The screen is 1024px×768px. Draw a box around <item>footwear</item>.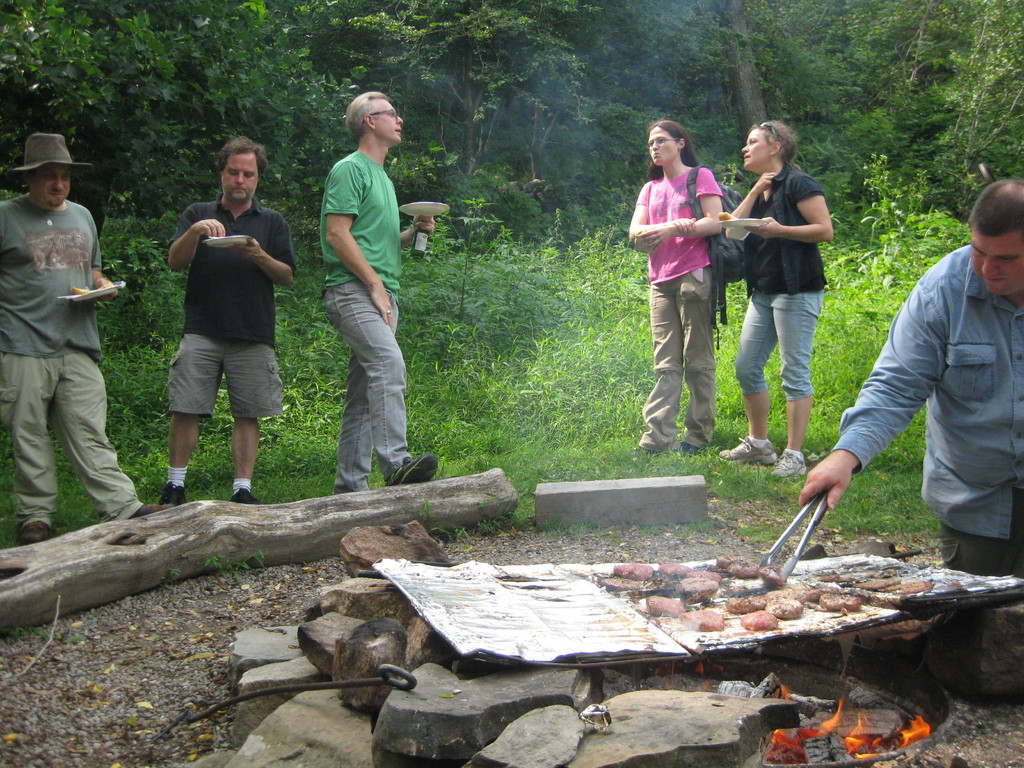
[left=385, top=449, right=438, bottom=484].
